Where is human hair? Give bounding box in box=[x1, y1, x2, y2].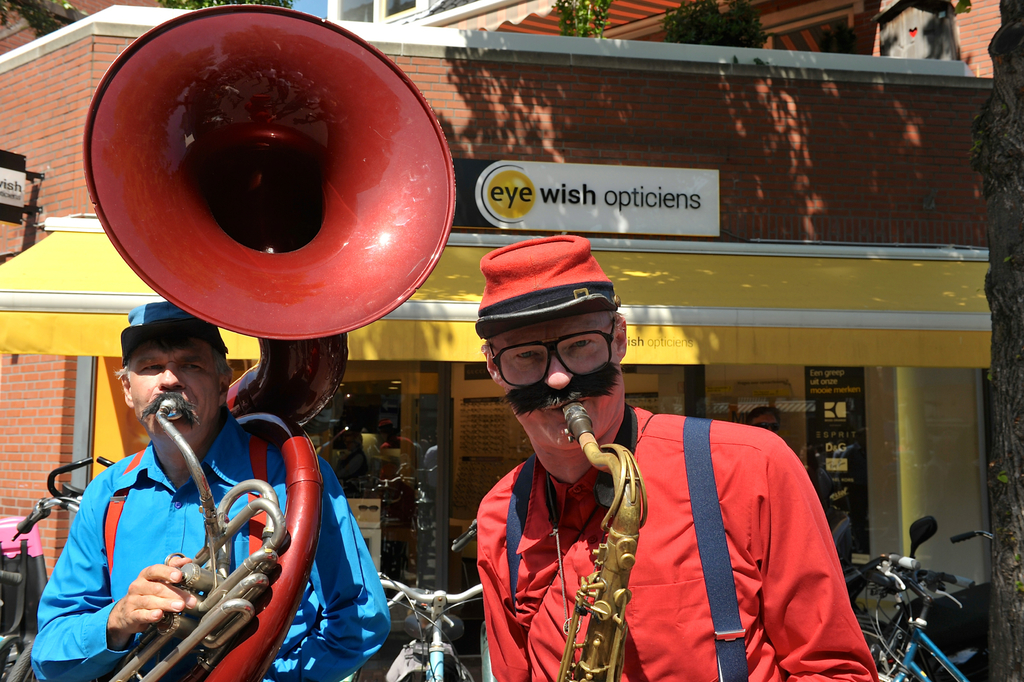
box=[479, 308, 627, 352].
